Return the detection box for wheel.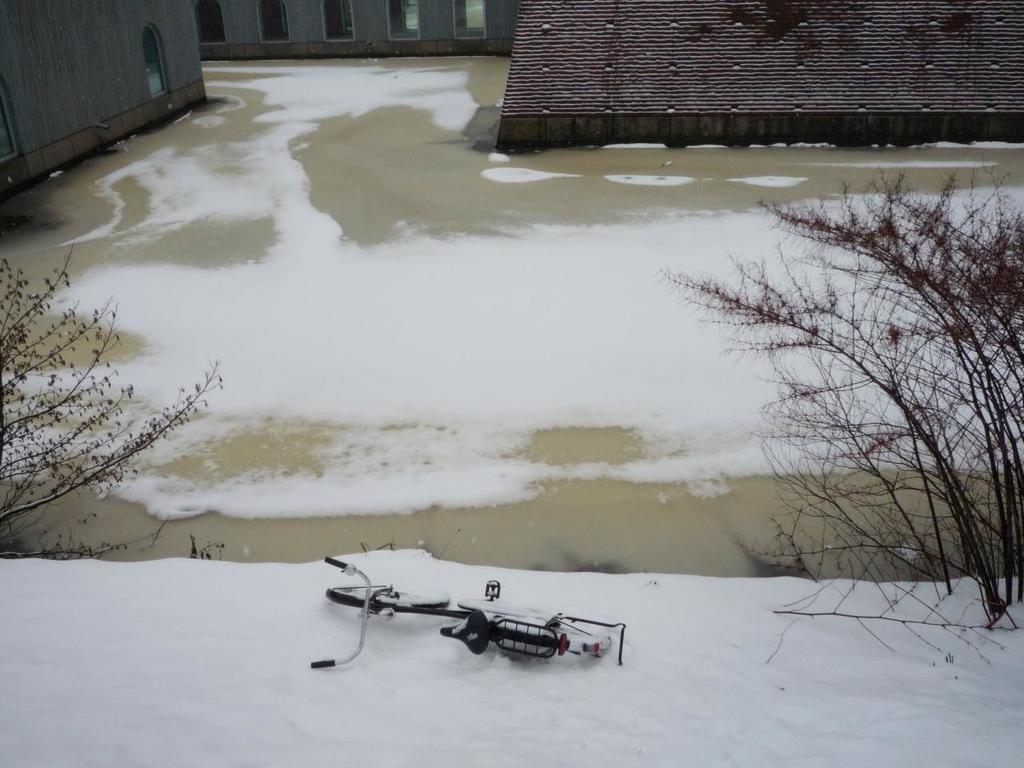
(x1=494, y1=610, x2=606, y2=650).
